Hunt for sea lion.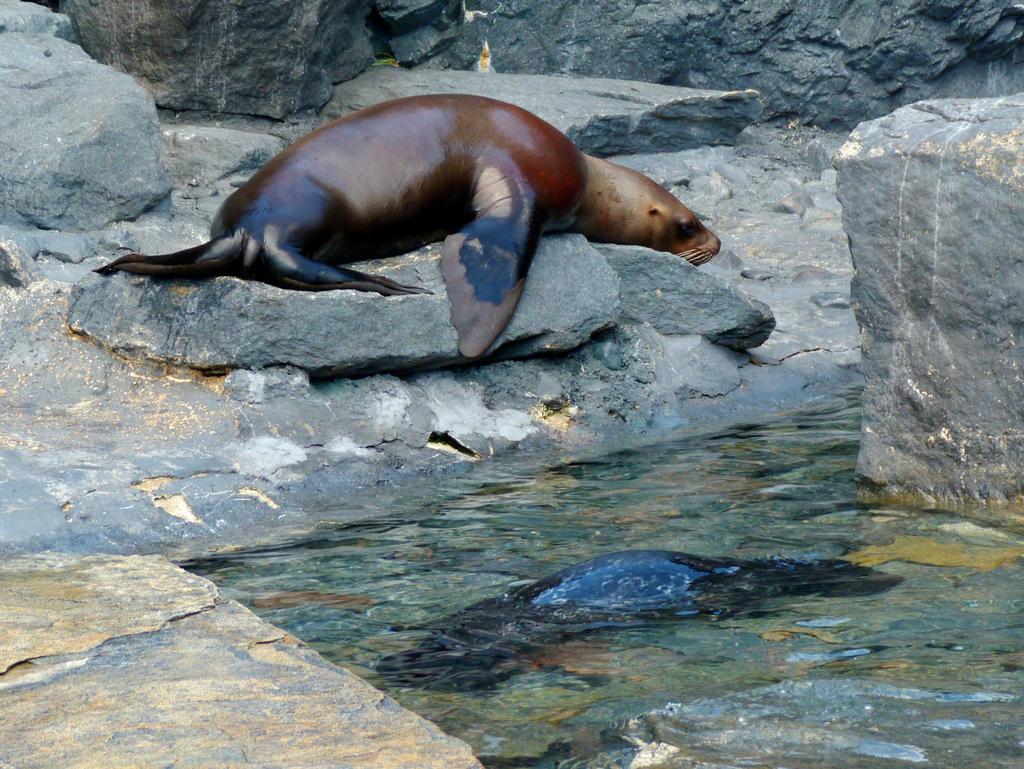
Hunted down at [90,93,722,358].
